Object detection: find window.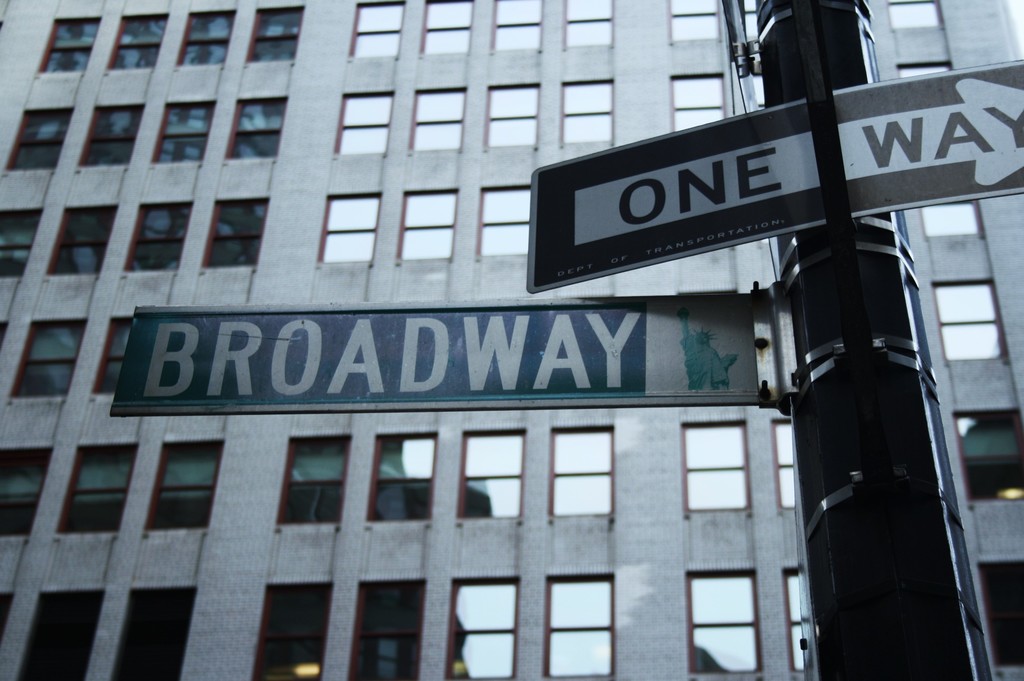
Rect(7, 319, 86, 394).
